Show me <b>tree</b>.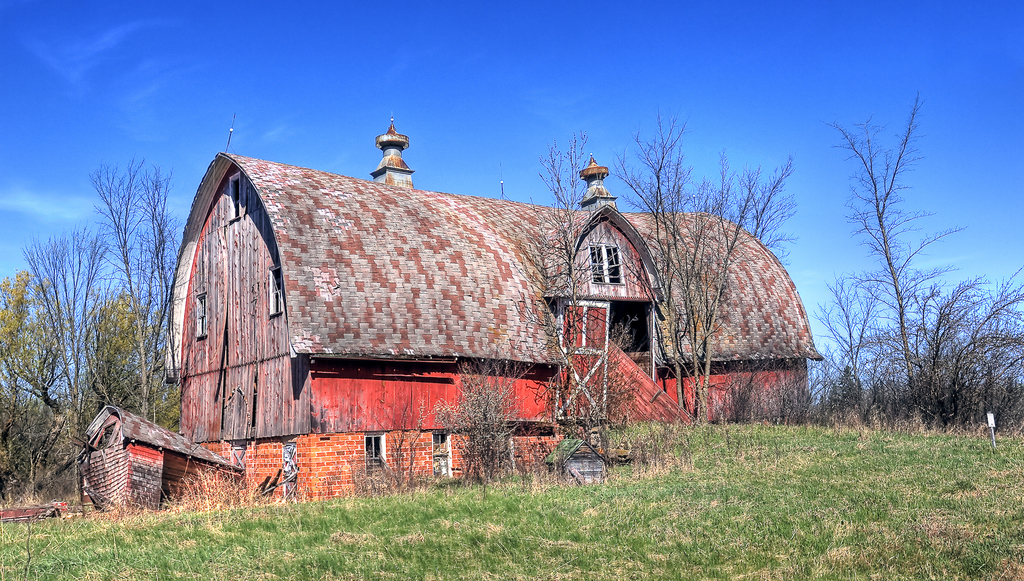
<b>tree</b> is here: bbox=(0, 374, 88, 477).
